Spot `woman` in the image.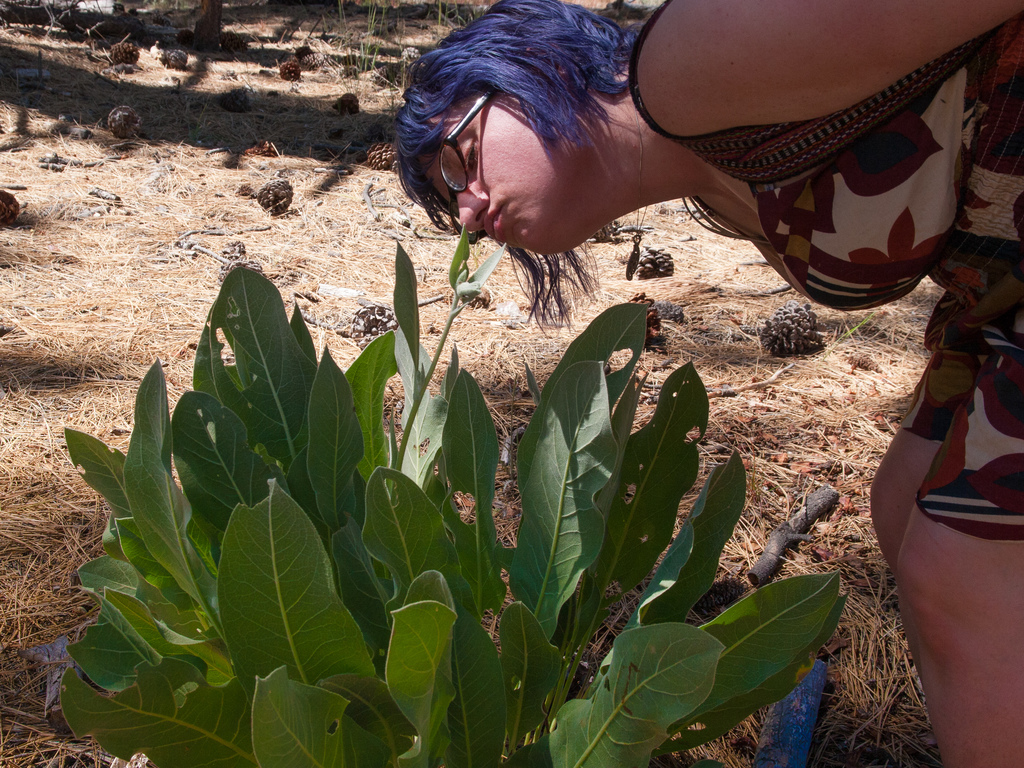
`woman` found at (left=392, top=0, right=1023, bottom=767).
